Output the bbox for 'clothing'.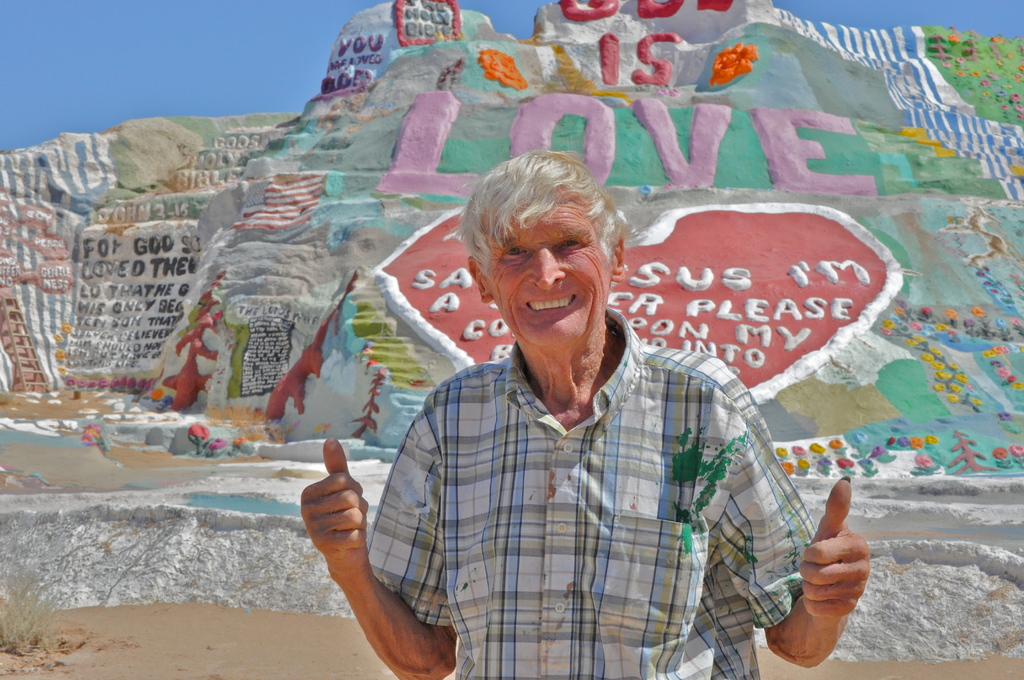
<region>369, 273, 792, 667</region>.
